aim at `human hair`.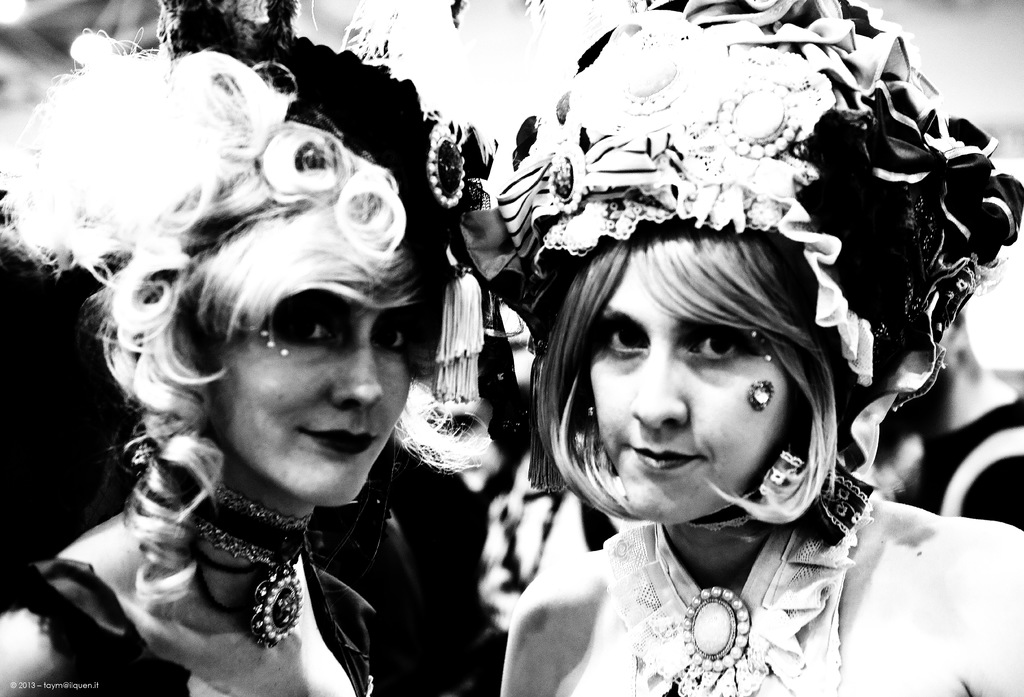
Aimed at [x1=545, y1=220, x2=836, y2=531].
